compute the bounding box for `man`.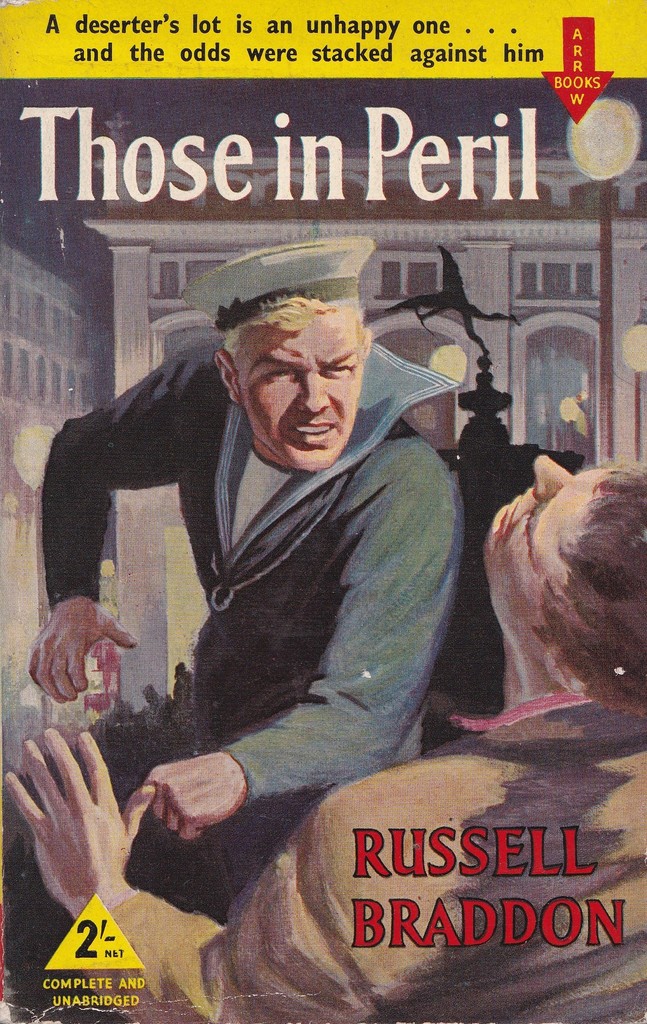
left=3, top=449, right=646, bottom=1023.
